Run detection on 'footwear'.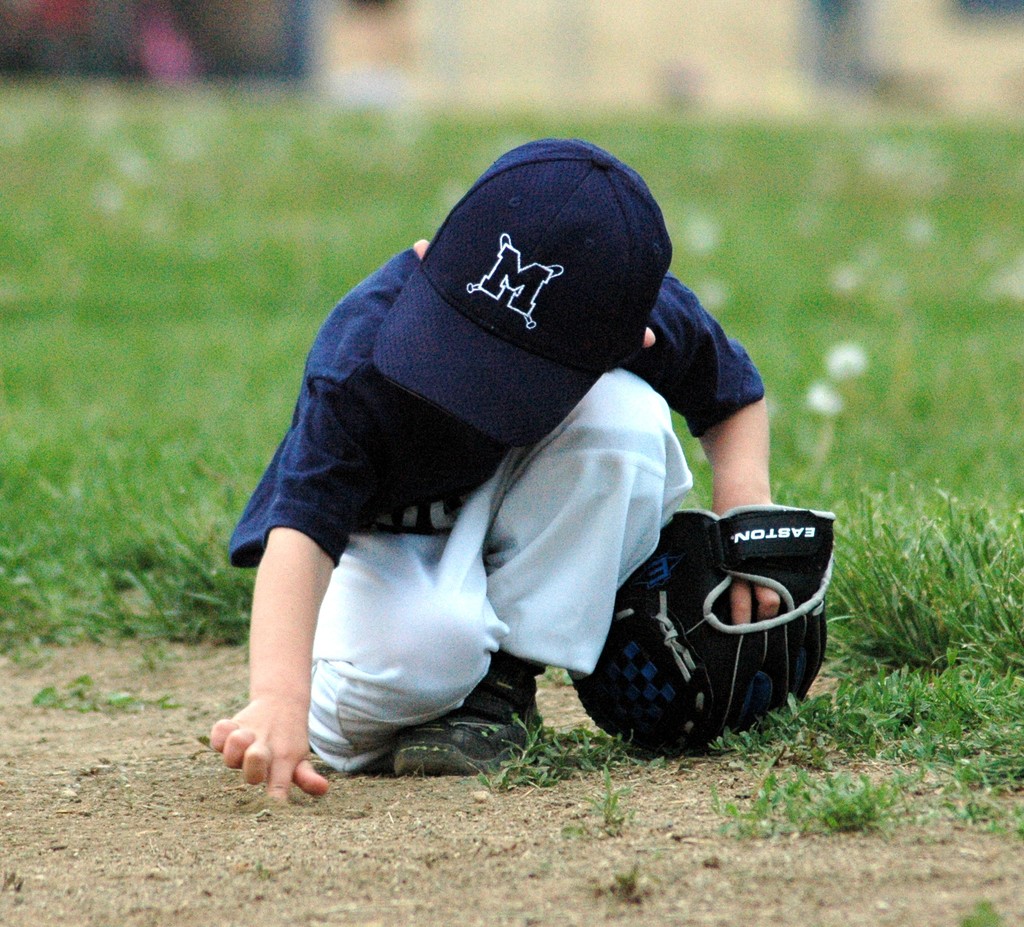
Result: crop(397, 704, 545, 770).
